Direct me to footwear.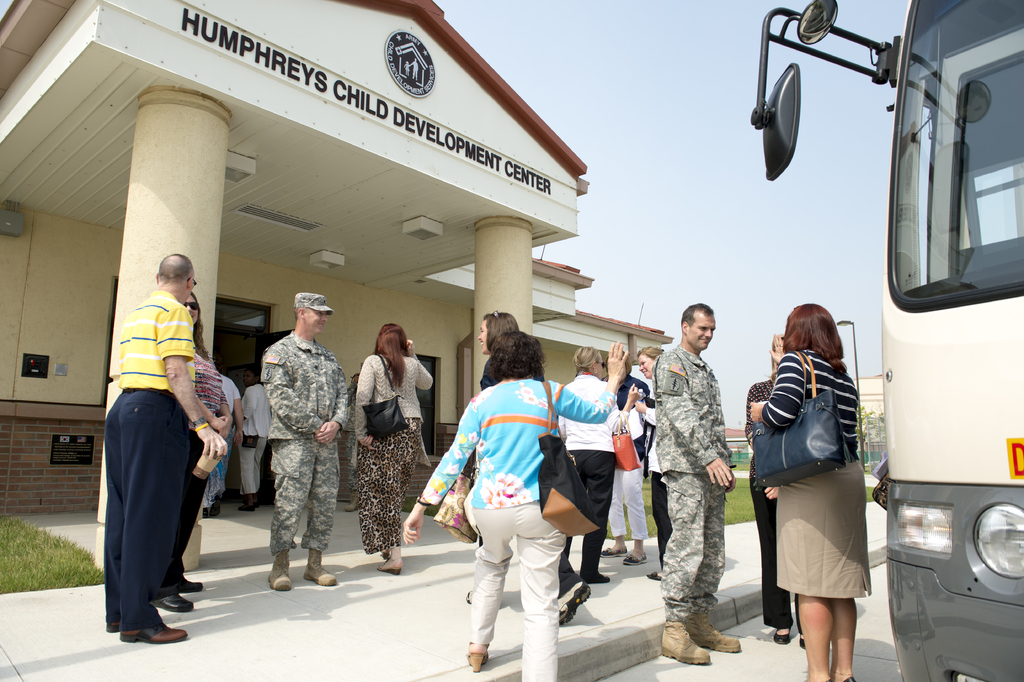
Direction: box(659, 619, 713, 662).
